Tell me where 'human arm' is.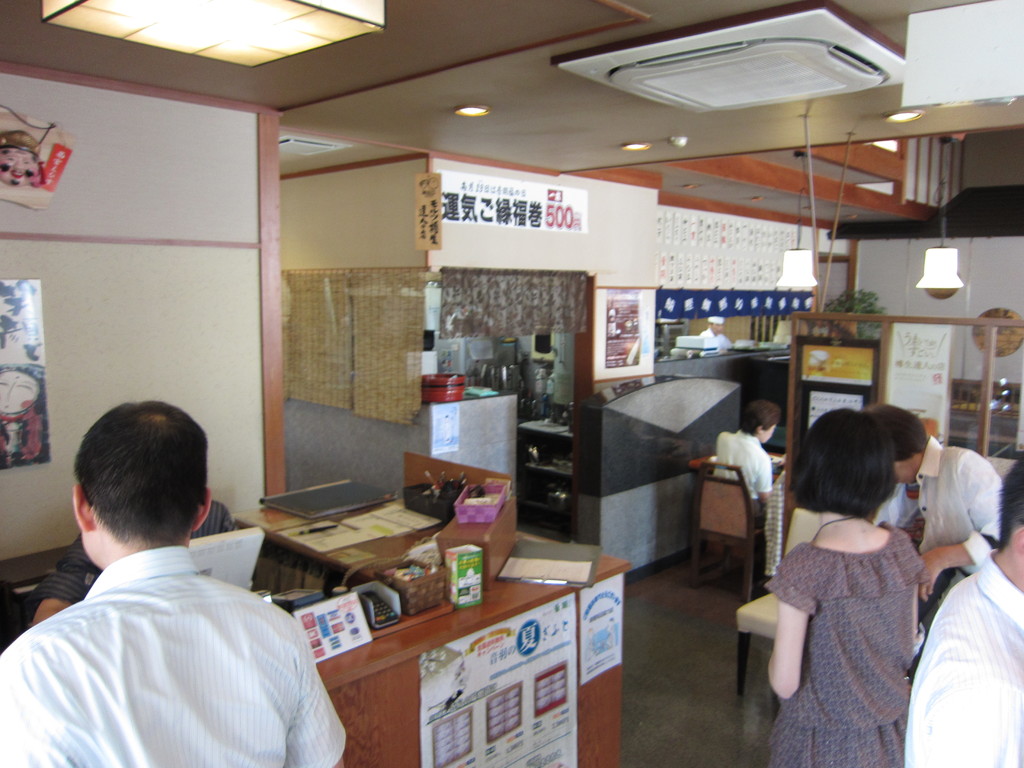
'human arm' is at 909,450,1001,604.
